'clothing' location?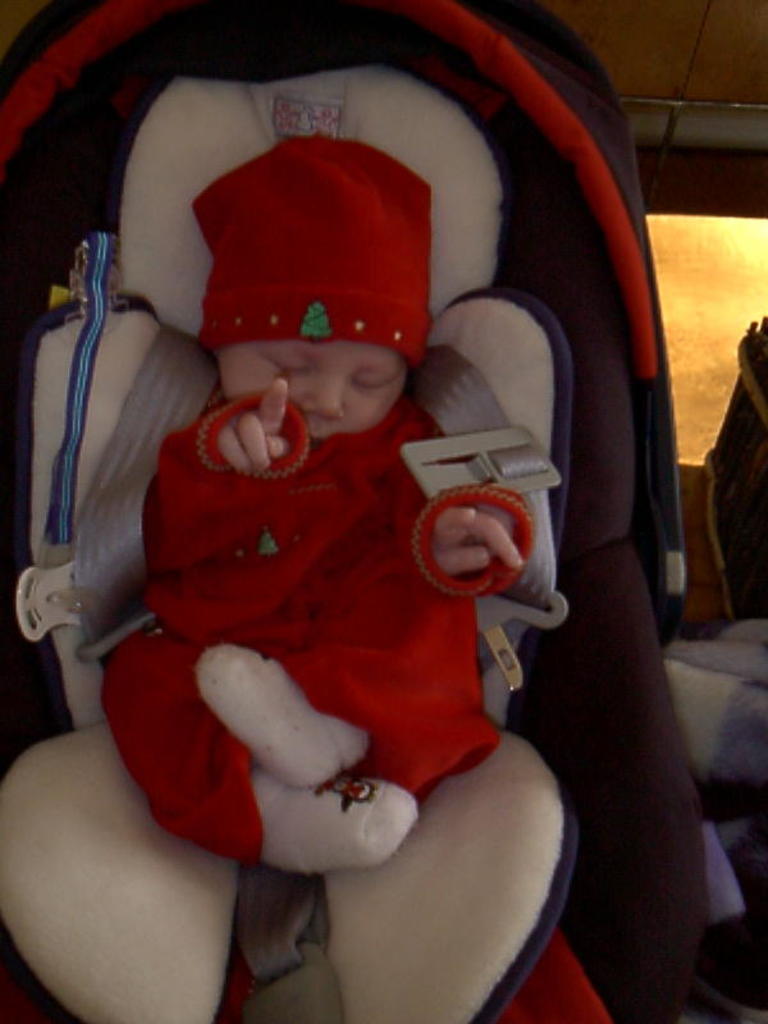
bbox(78, 329, 575, 876)
